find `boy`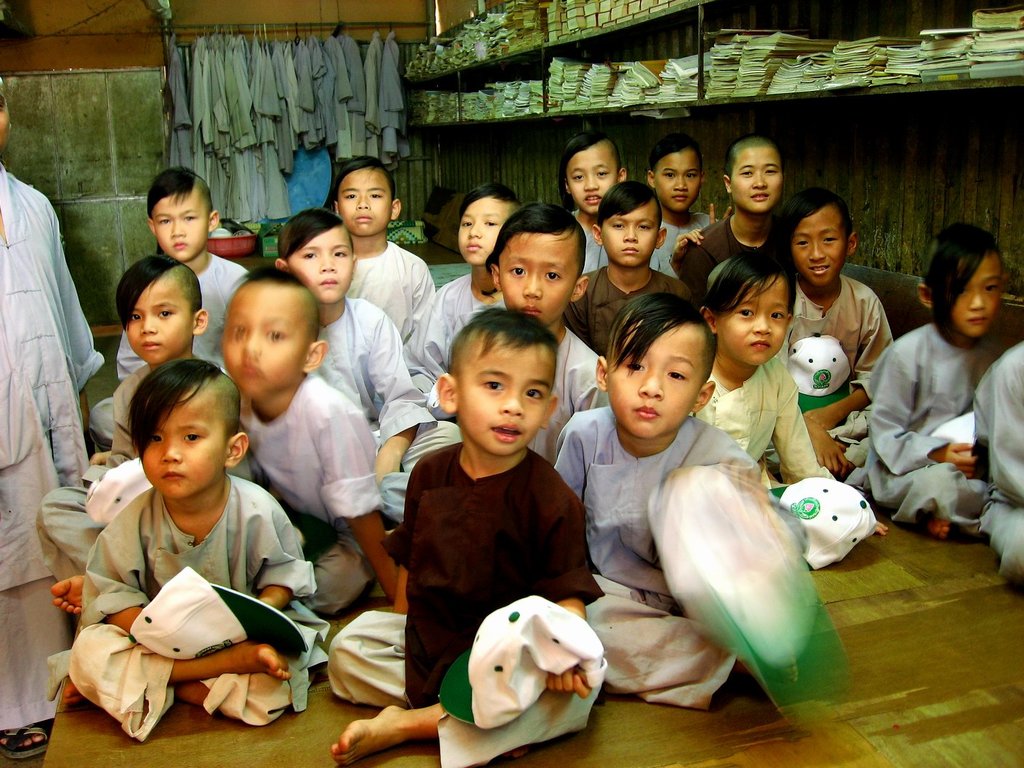
left=331, top=155, right=434, bottom=399
